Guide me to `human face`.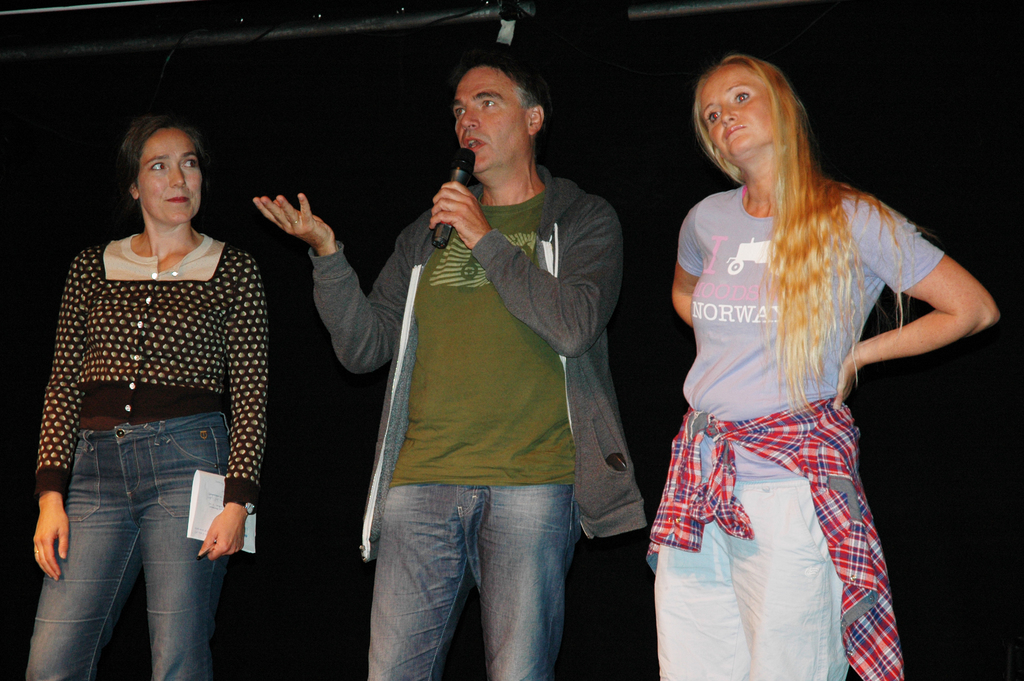
Guidance: l=698, t=68, r=775, b=155.
